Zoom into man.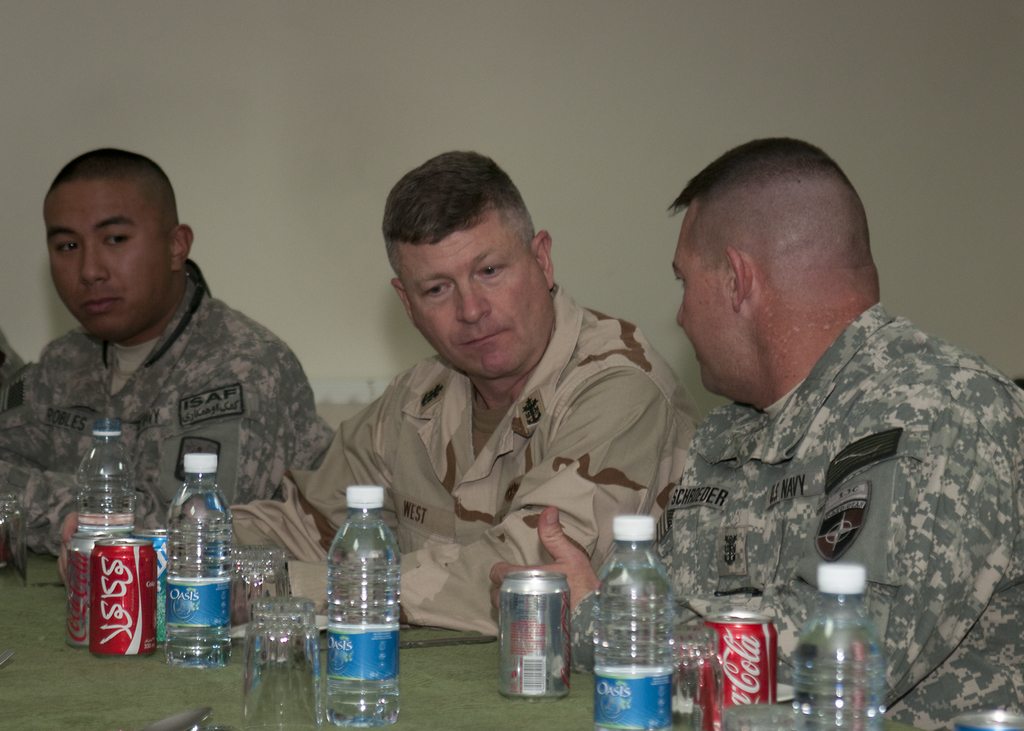
Zoom target: Rect(0, 146, 341, 561).
